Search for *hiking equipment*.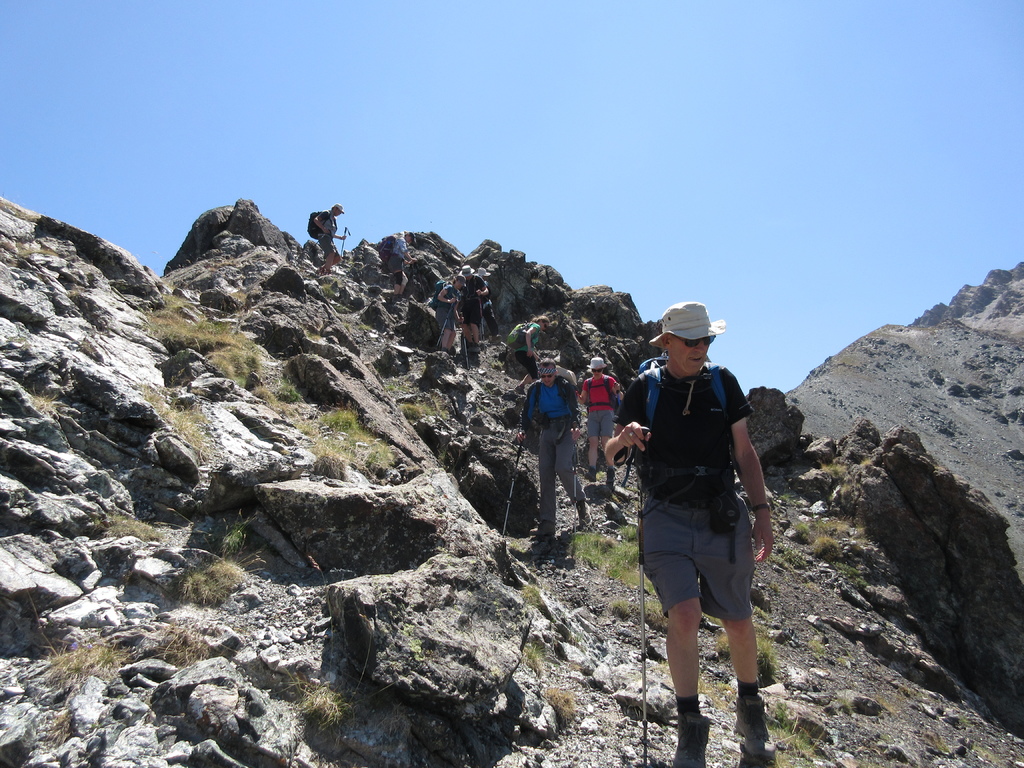
Found at x1=414 y1=258 x2=424 y2=292.
